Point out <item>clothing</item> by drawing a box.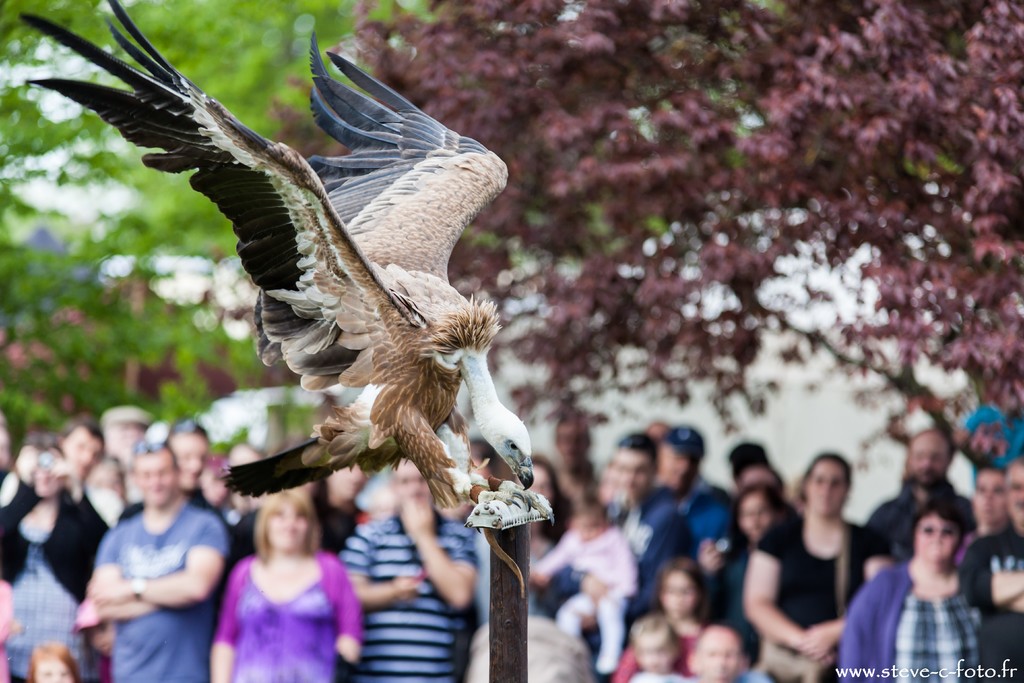
x1=838 y1=565 x2=984 y2=682.
